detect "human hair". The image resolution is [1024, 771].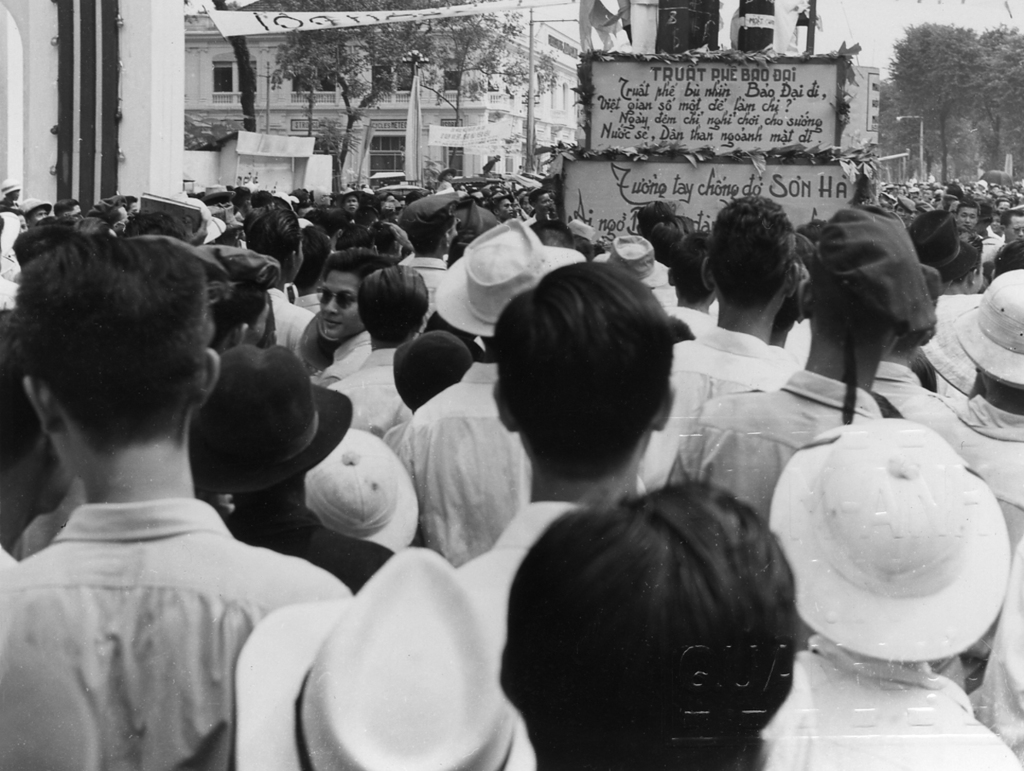
(x1=317, y1=249, x2=387, y2=281).
